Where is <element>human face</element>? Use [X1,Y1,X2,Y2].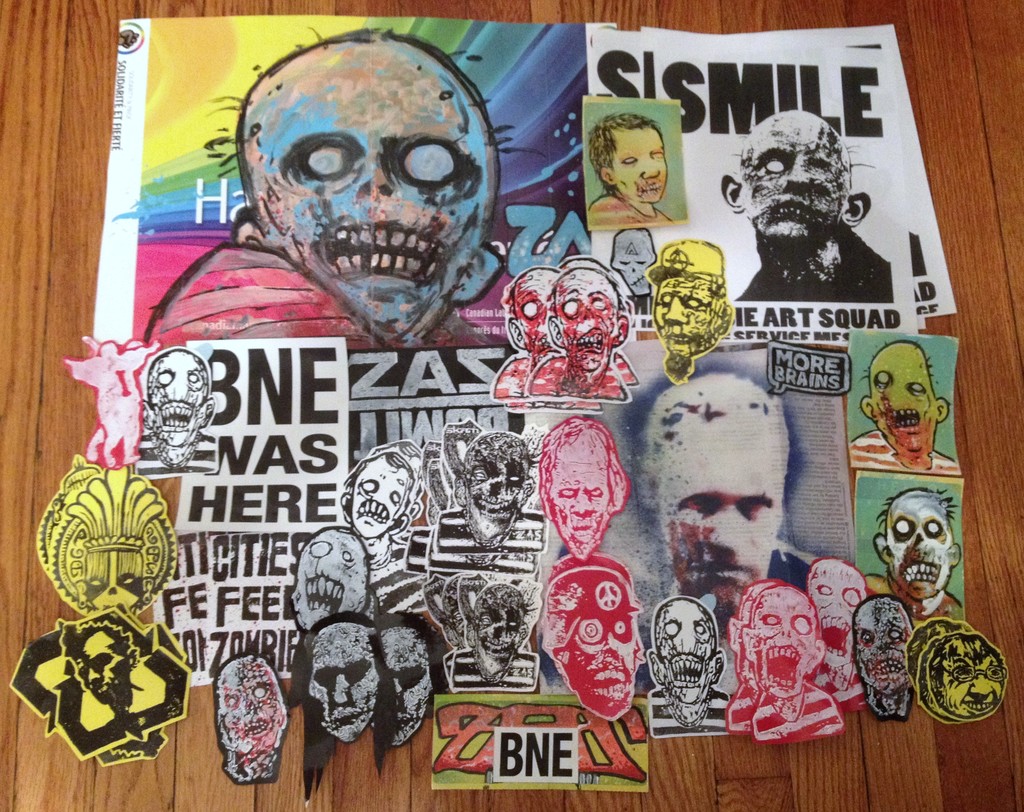
[815,562,866,662].
